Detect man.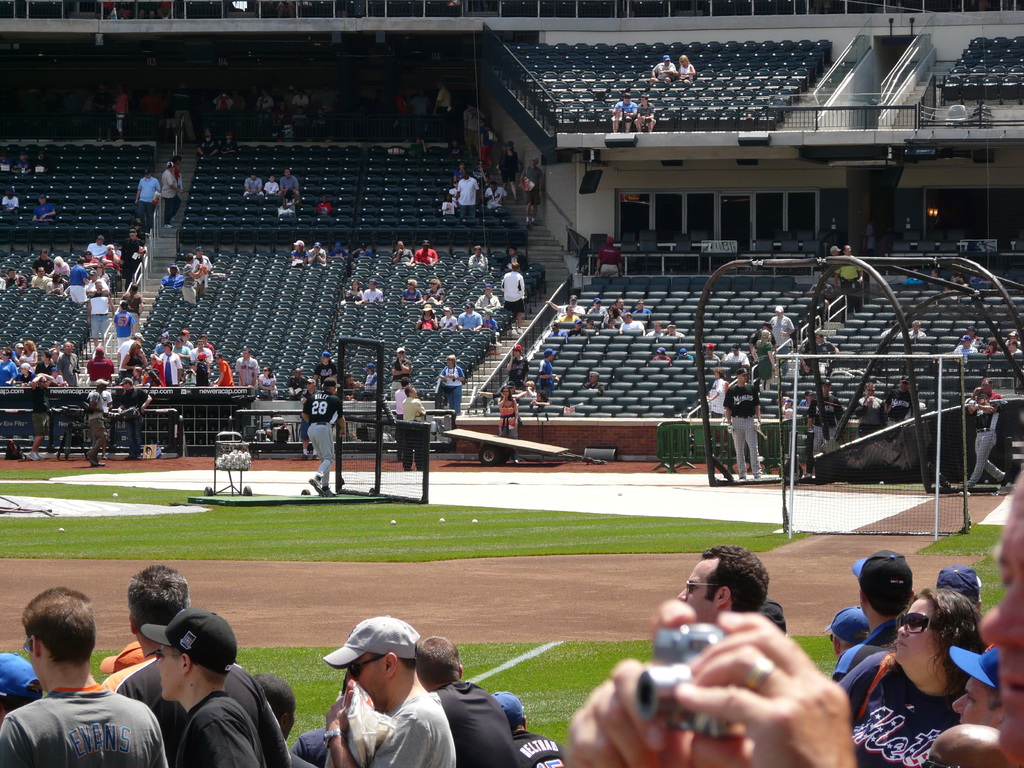
Detected at left=113, top=375, right=155, bottom=456.
